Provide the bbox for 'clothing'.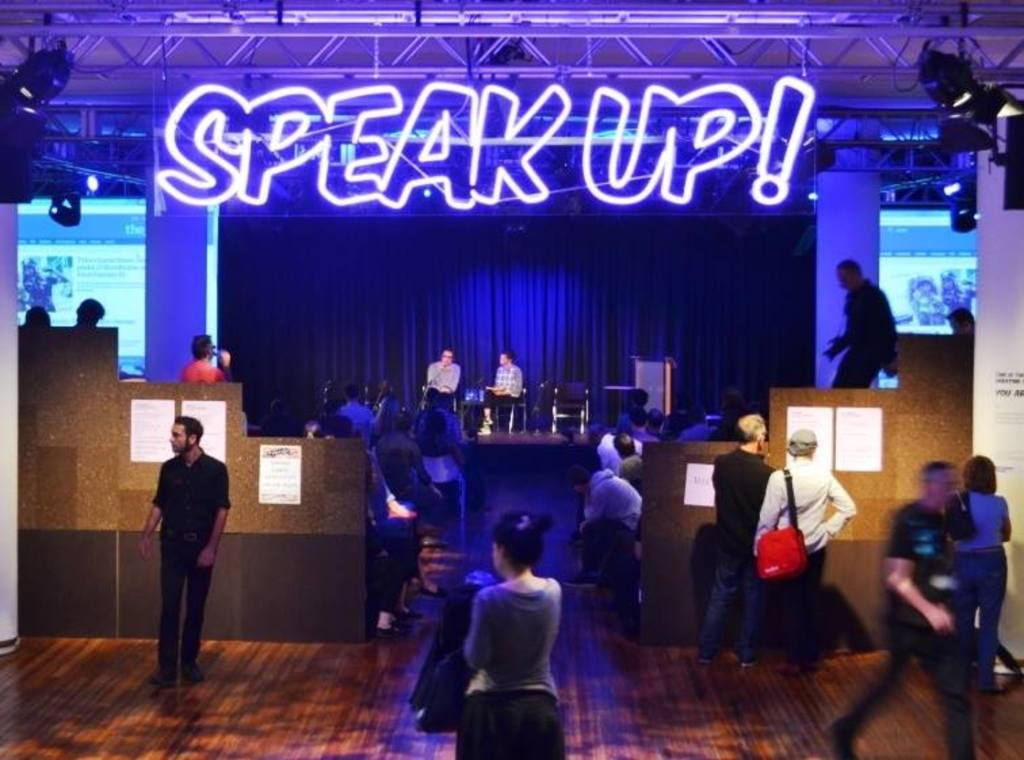
451 576 565 759.
